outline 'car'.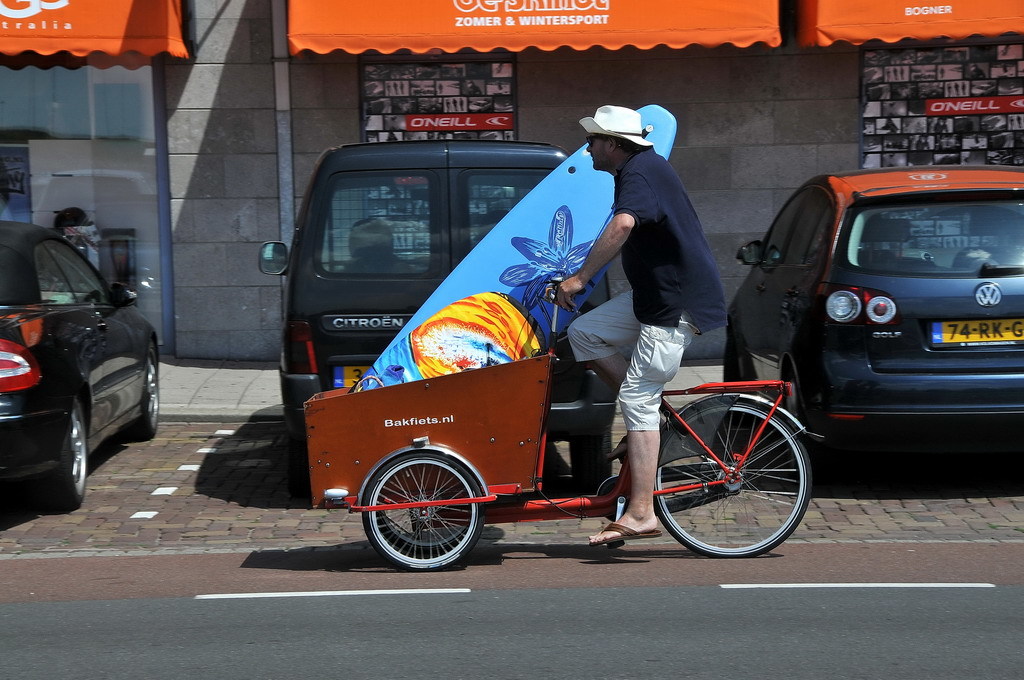
Outline: locate(719, 167, 1023, 485).
